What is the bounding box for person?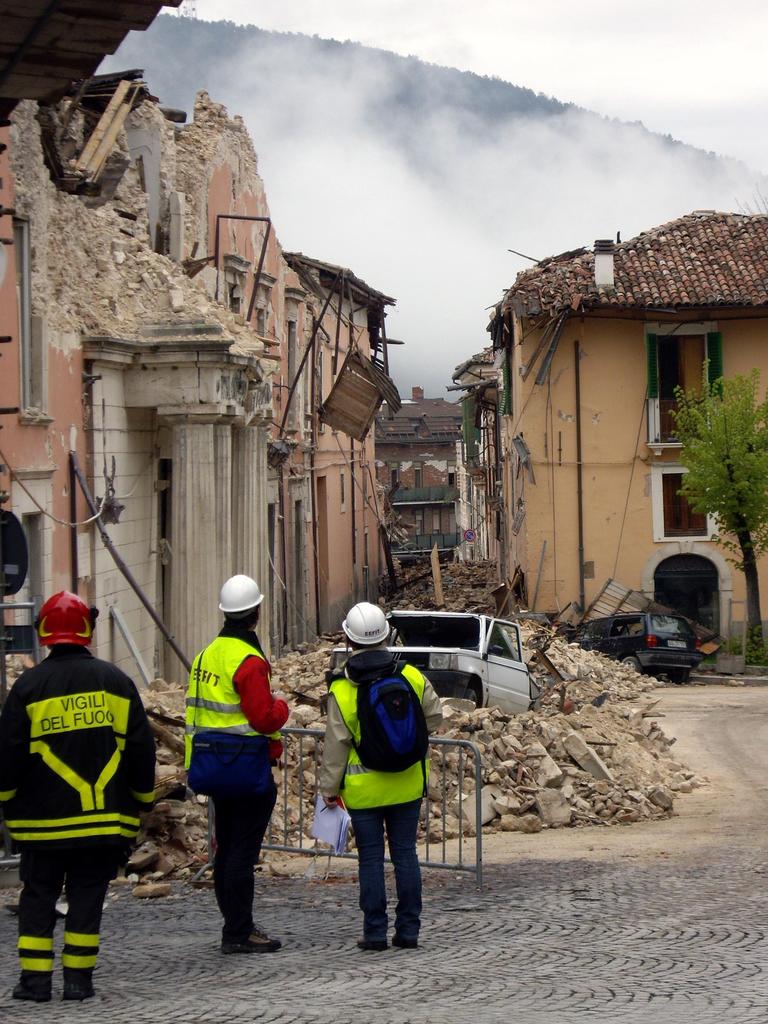
detection(177, 573, 300, 955).
